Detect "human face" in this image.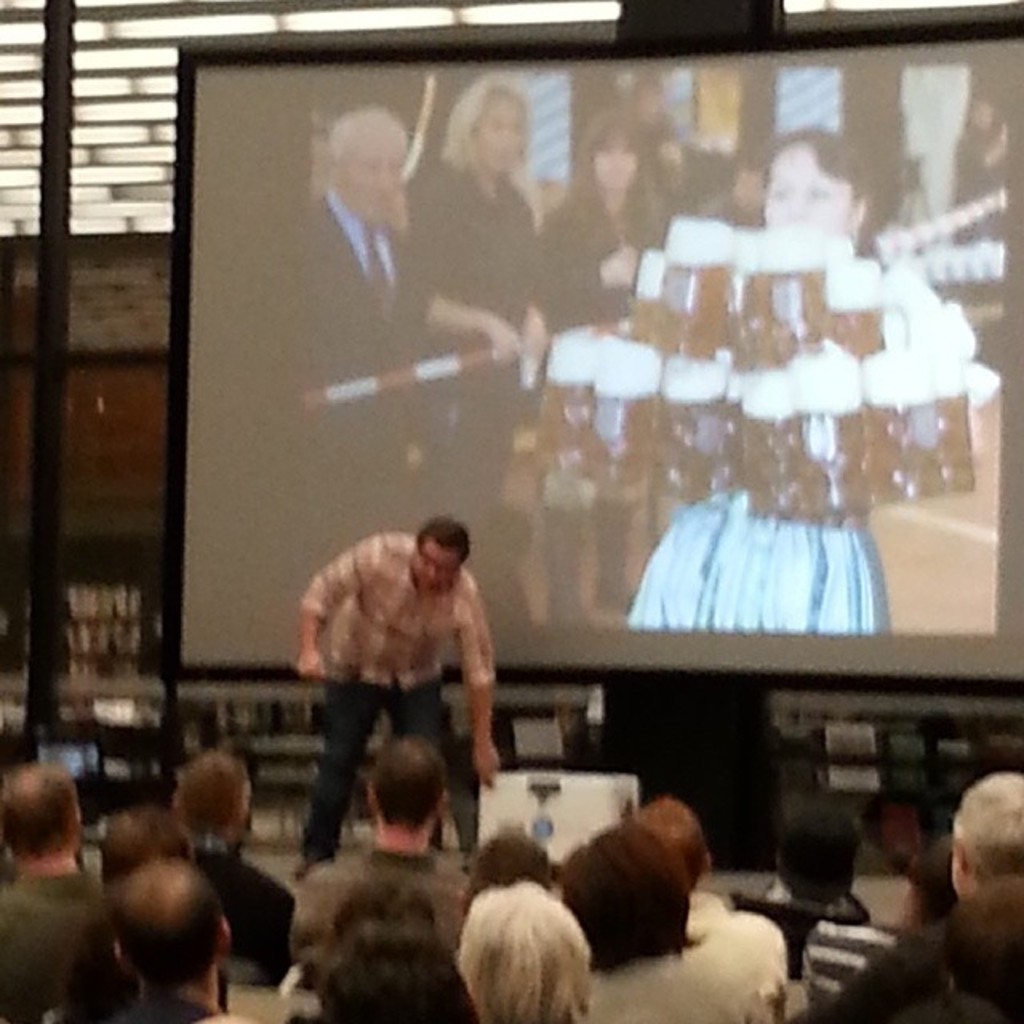
Detection: (411,549,466,595).
